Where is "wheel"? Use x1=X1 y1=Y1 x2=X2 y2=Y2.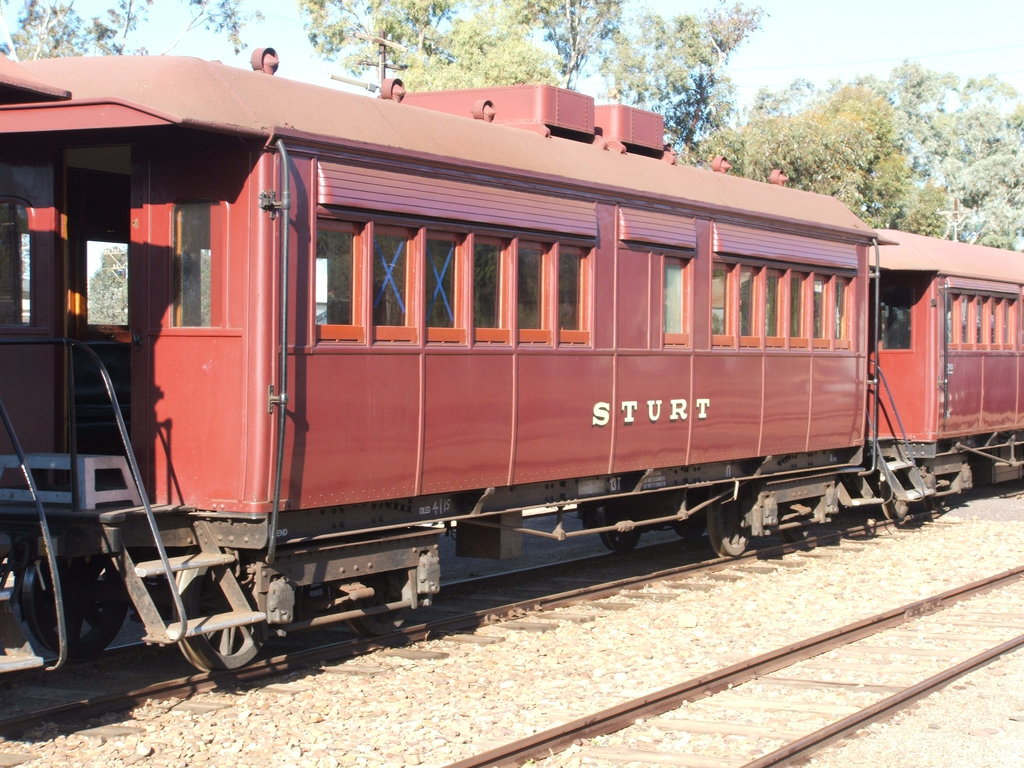
x1=169 y1=562 x2=271 y2=672.
